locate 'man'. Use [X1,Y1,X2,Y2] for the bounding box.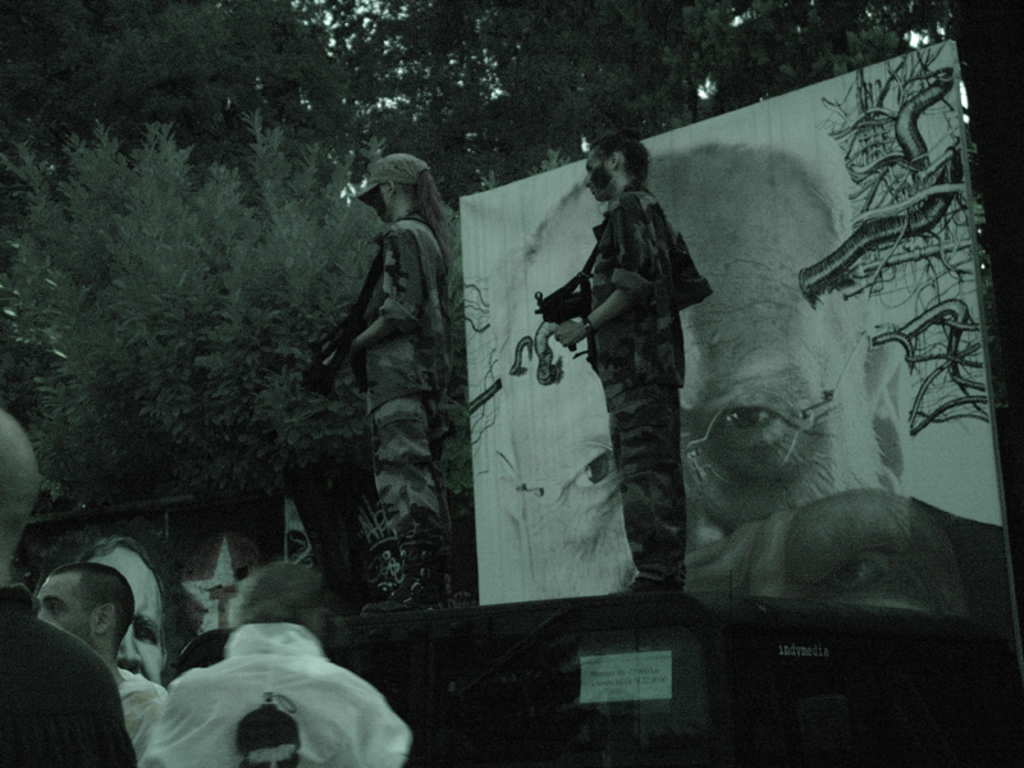
[0,408,137,767].
